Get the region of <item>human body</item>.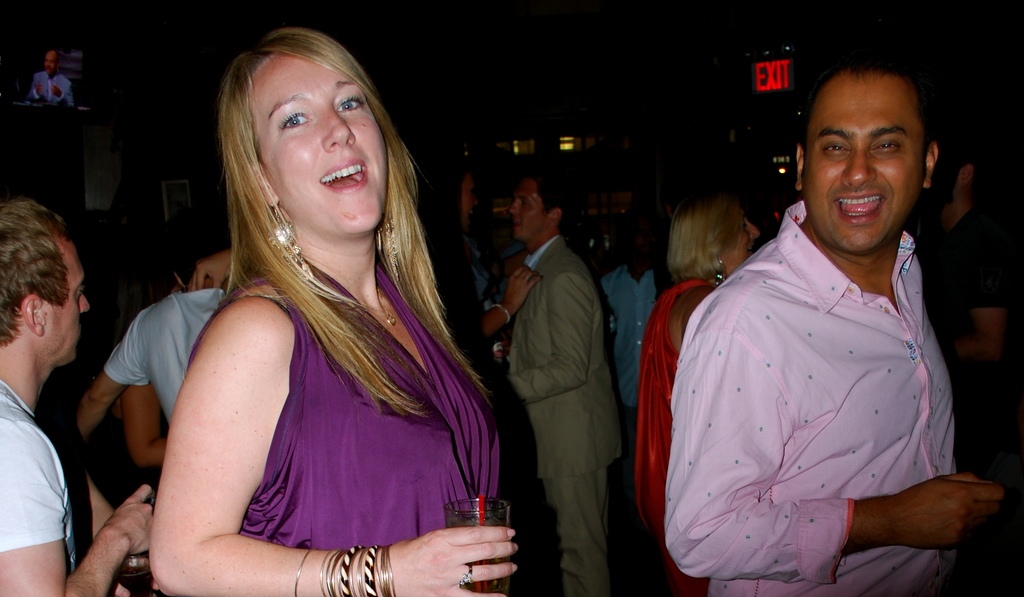
x1=0 y1=368 x2=151 y2=596.
